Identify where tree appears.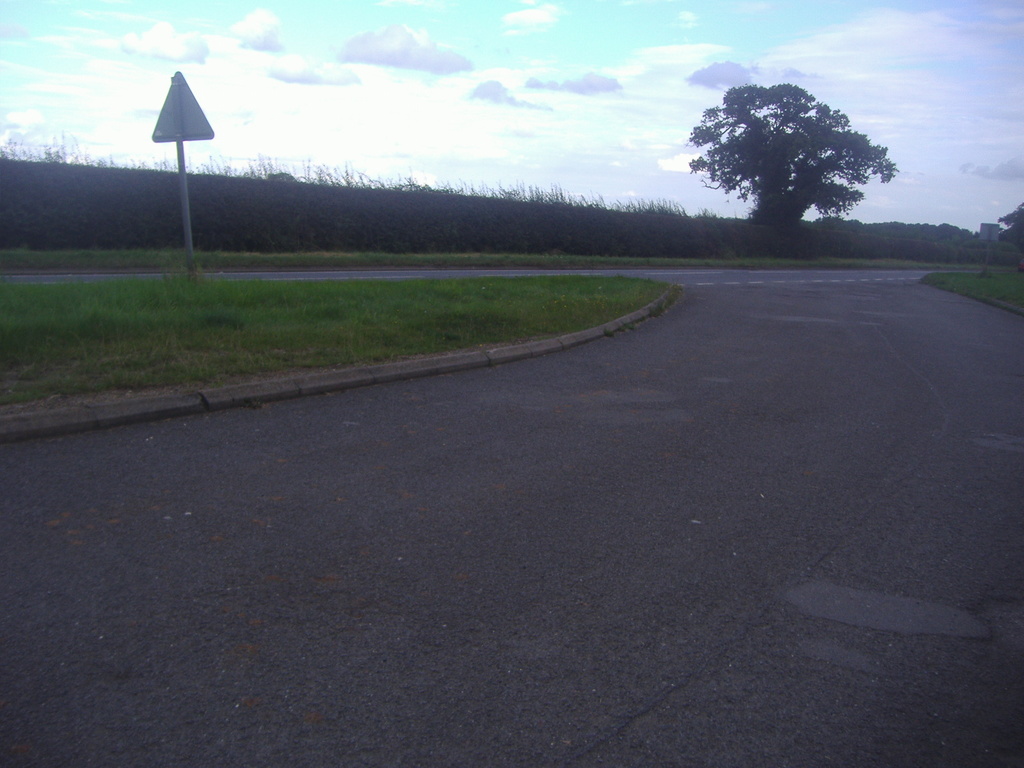
Appears at (x1=686, y1=63, x2=904, y2=242).
